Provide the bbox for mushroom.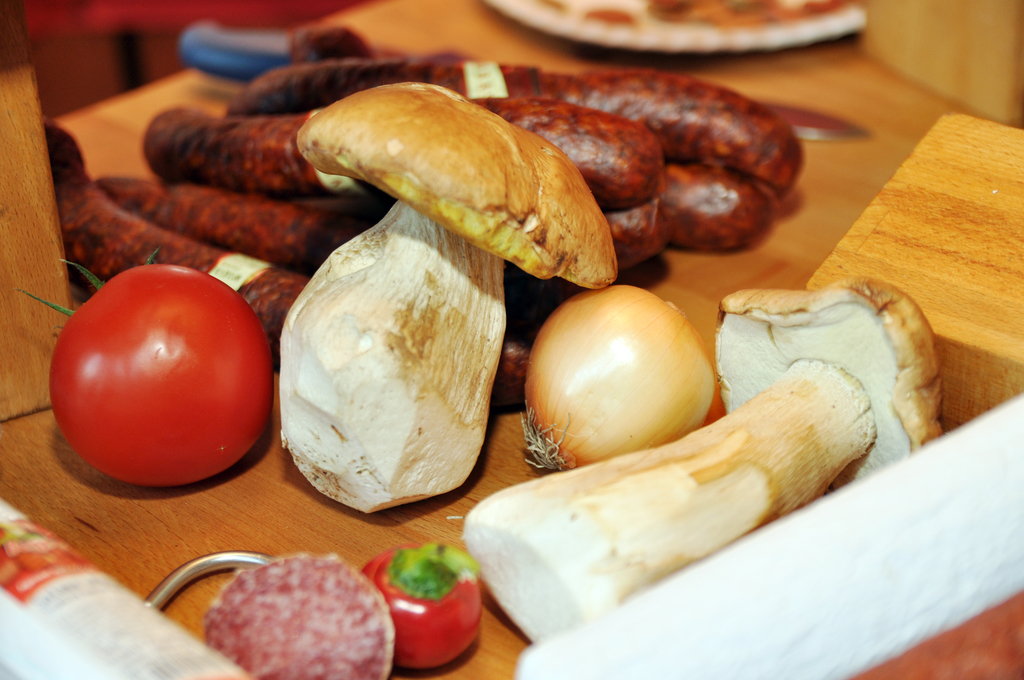
257,76,636,553.
